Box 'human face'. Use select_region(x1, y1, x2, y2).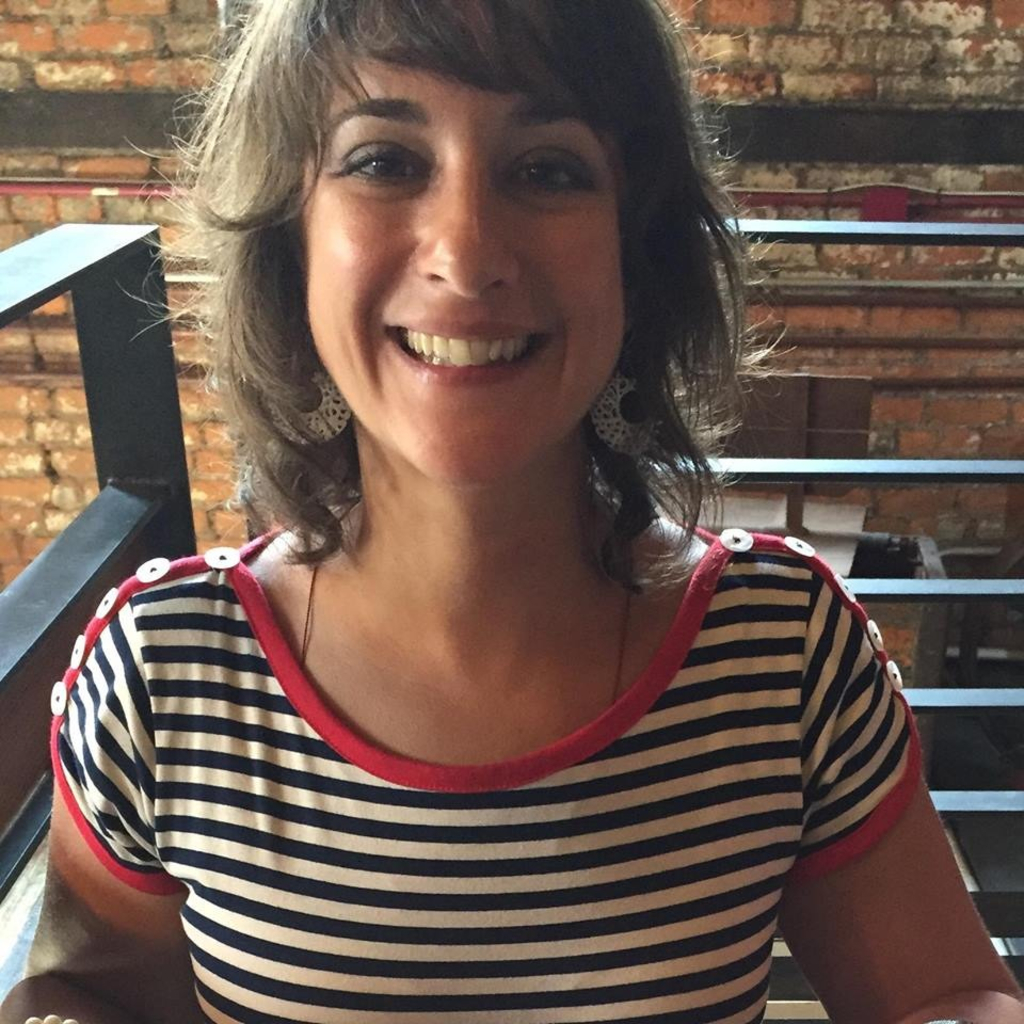
select_region(305, 0, 628, 481).
